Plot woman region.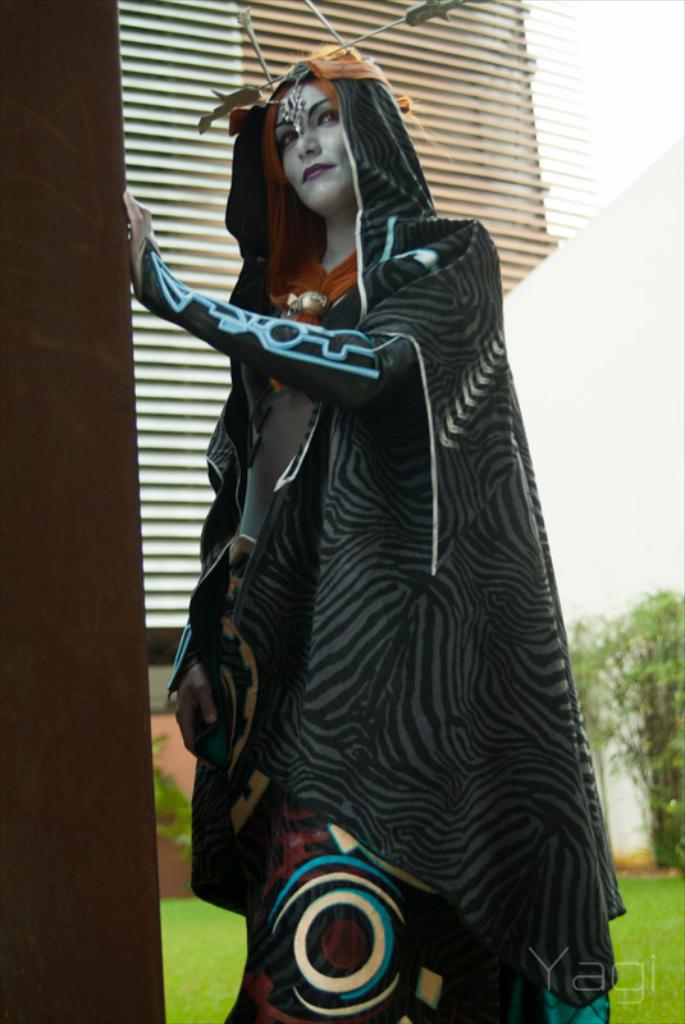
Plotted at region(140, 37, 606, 997).
